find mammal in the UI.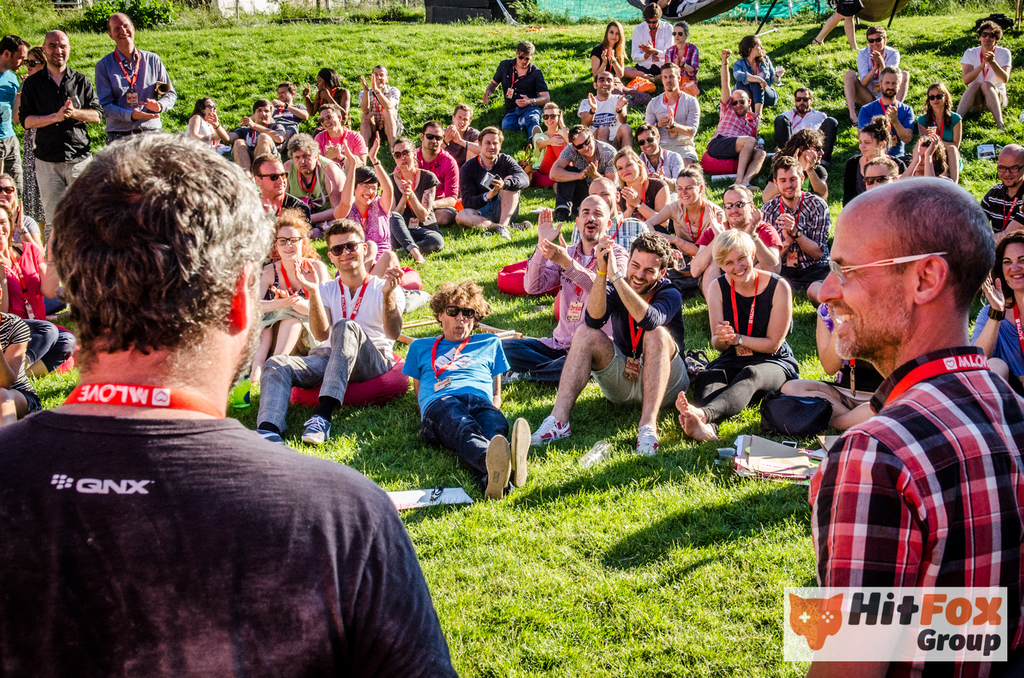
UI element at Rect(622, 147, 672, 226).
